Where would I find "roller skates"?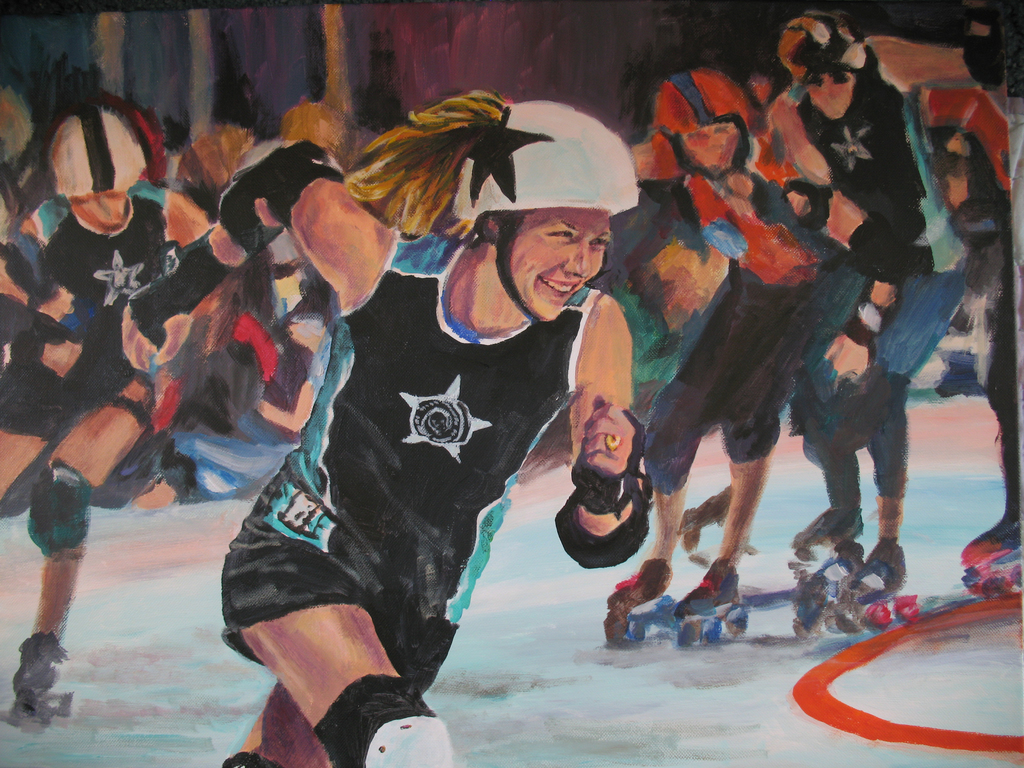
At box=[10, 630, 76, 728].
